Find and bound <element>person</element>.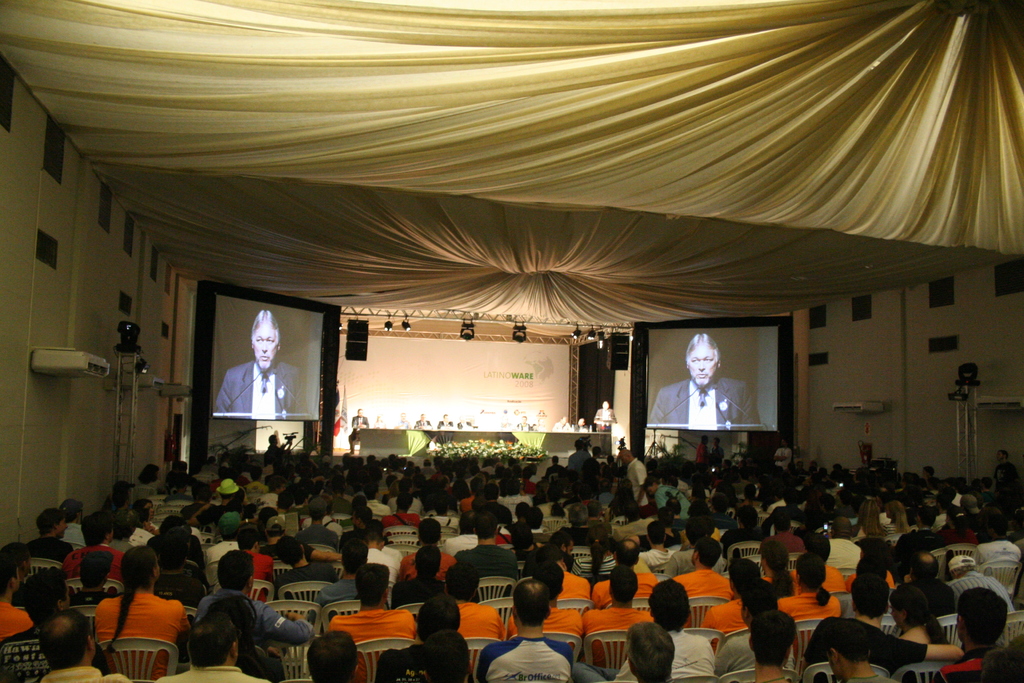
Bound: rect(619, 627, 681, 681).
